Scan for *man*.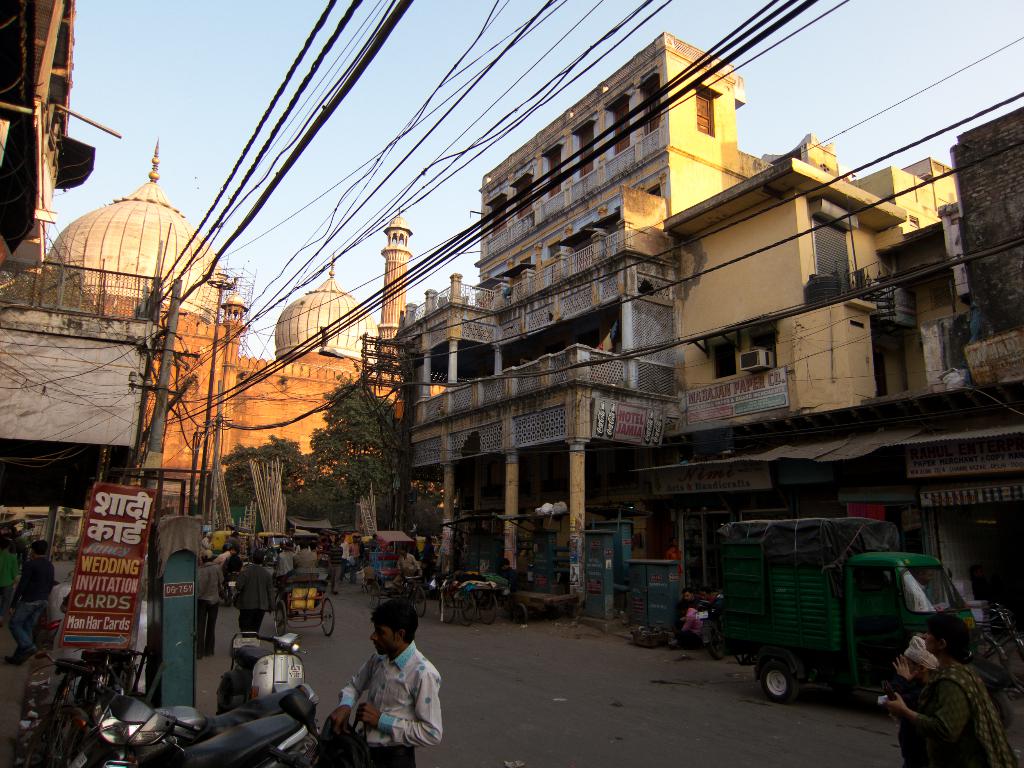
Scan result: (189,548,232,667).
